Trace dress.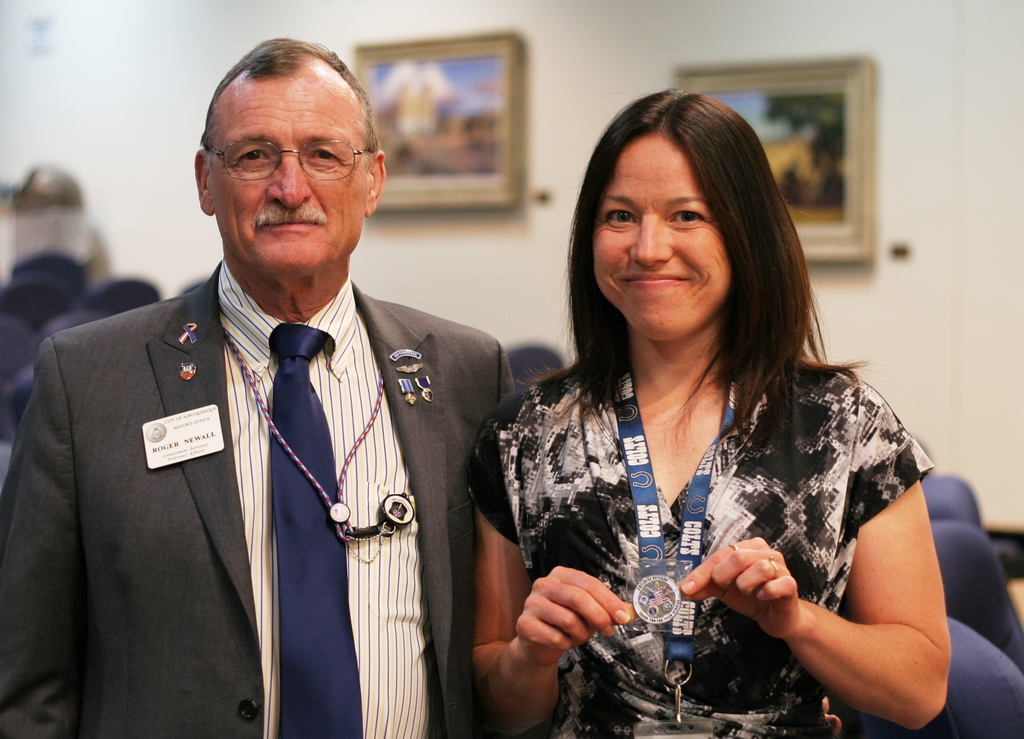
Traced to {"left": 507, "top": 314, "right": 948, "bottom": 717}.
